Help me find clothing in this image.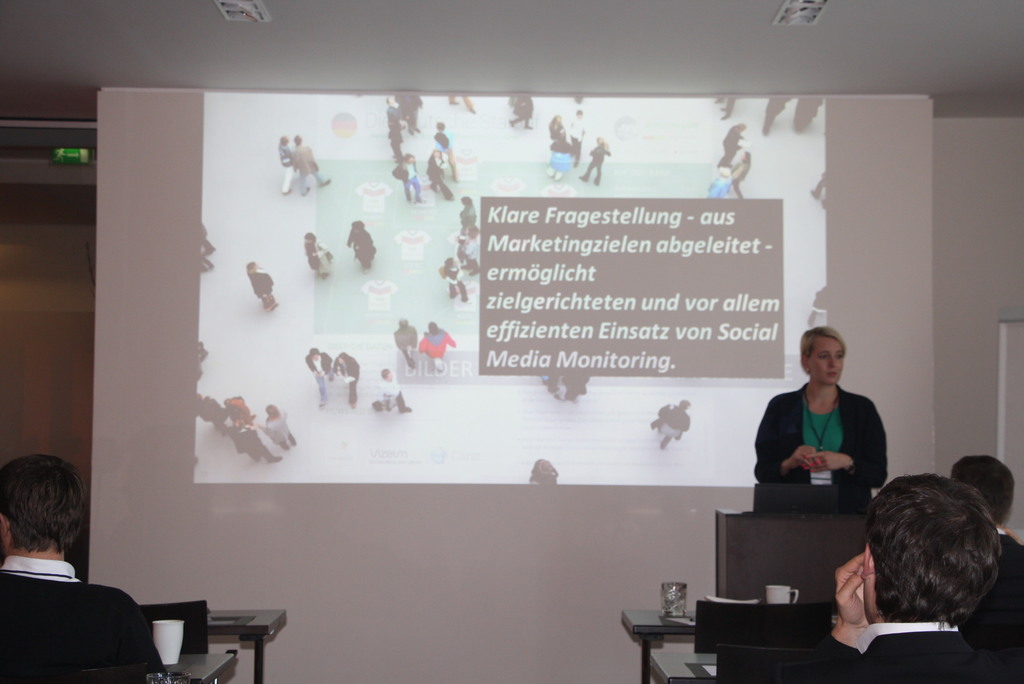
Found it: crop(712, 129, 746, 198).
